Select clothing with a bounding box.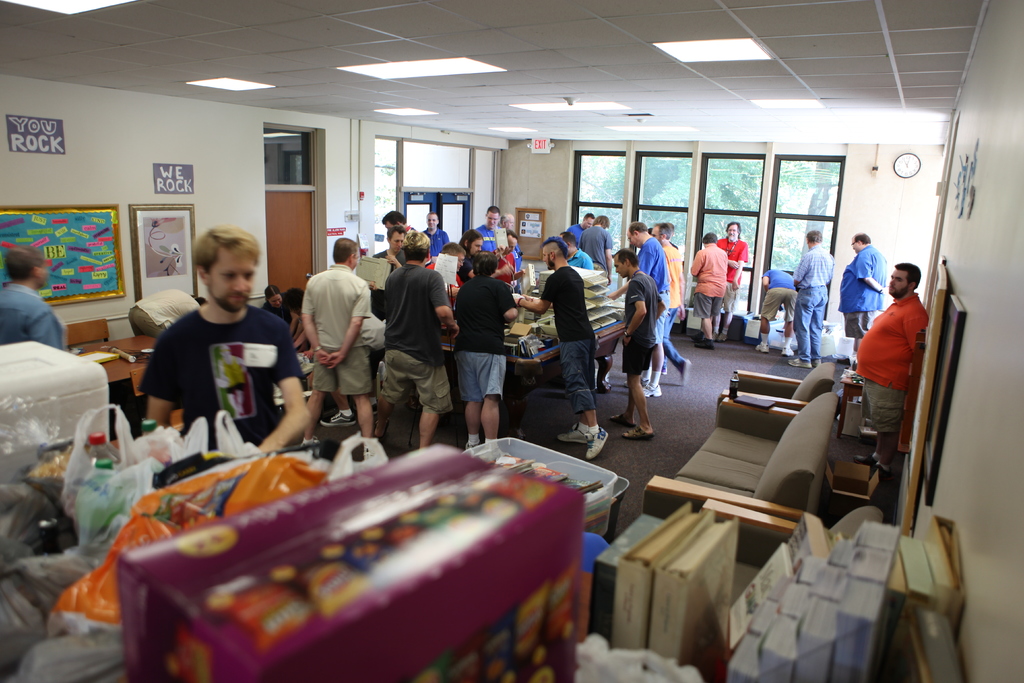
detection(841, 242, 883, 338).
